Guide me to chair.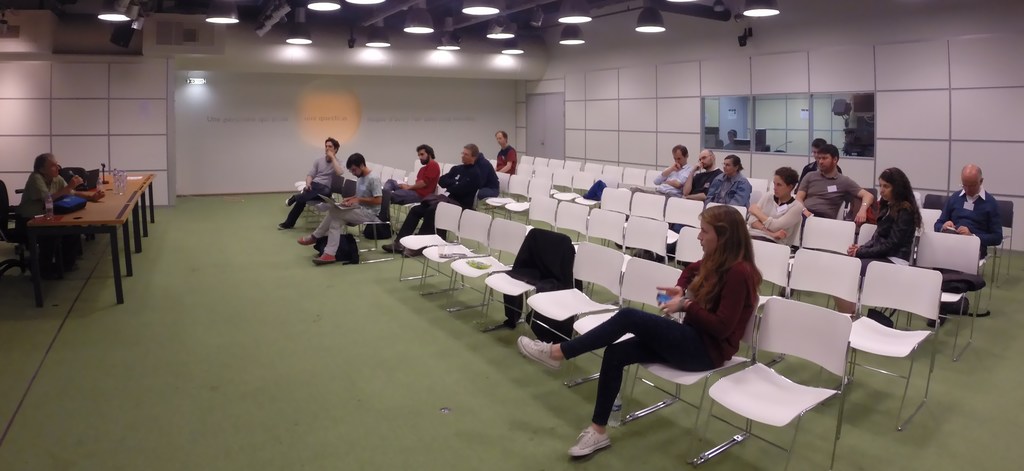
Guidance: (x1=620, y1=219, x2=671, y2=269).
